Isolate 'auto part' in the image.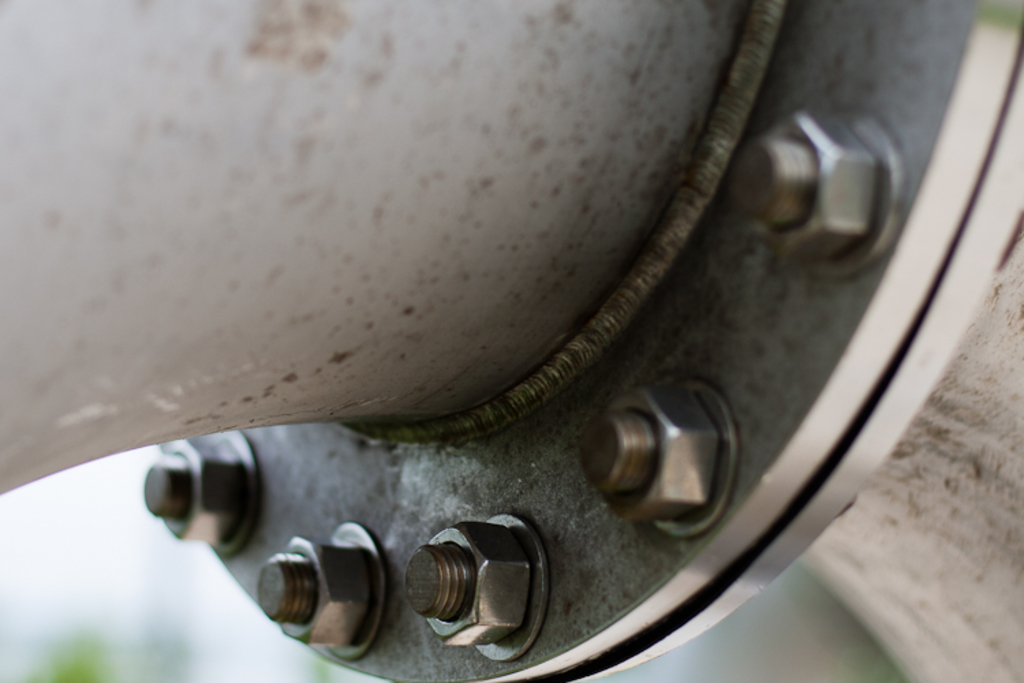
Isolated region: l=138, t=0, r=1023, b=682.
